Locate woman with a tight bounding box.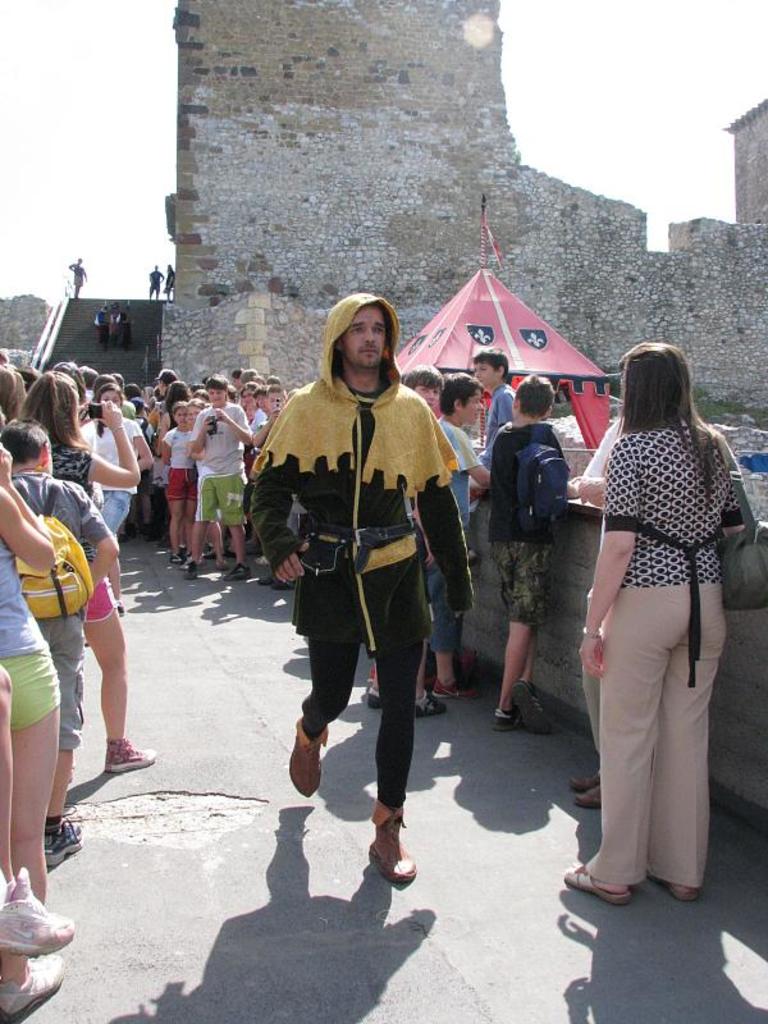
82/383/156/617.
